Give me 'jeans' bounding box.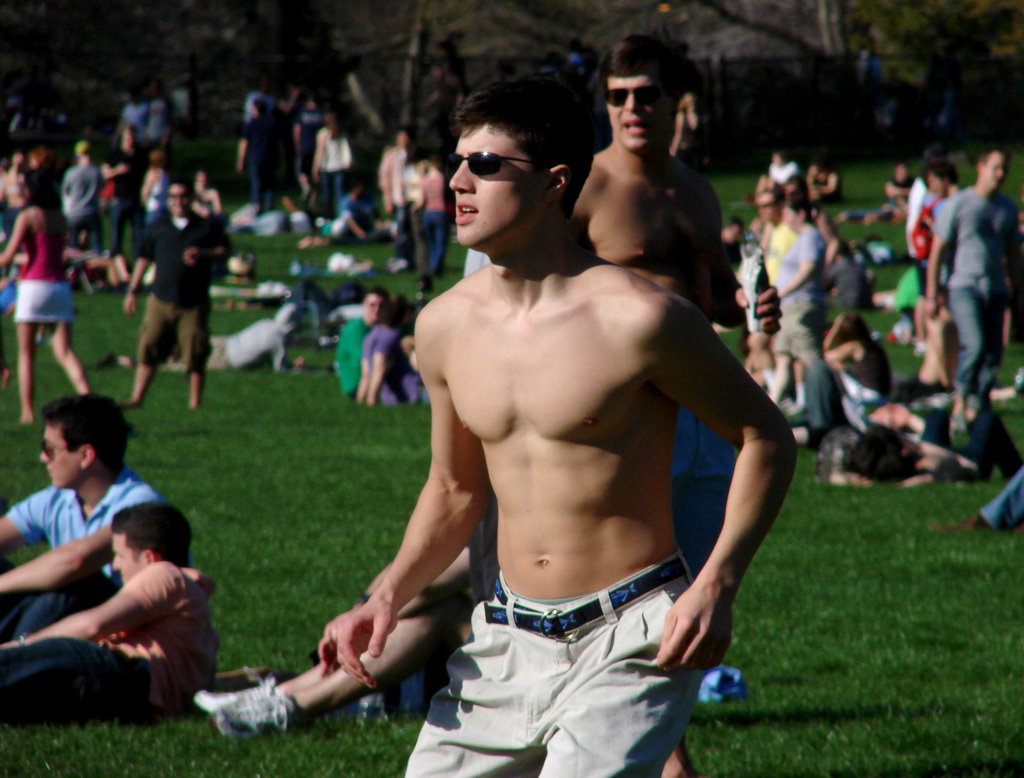
Rect(60, 212, 110, 254).
